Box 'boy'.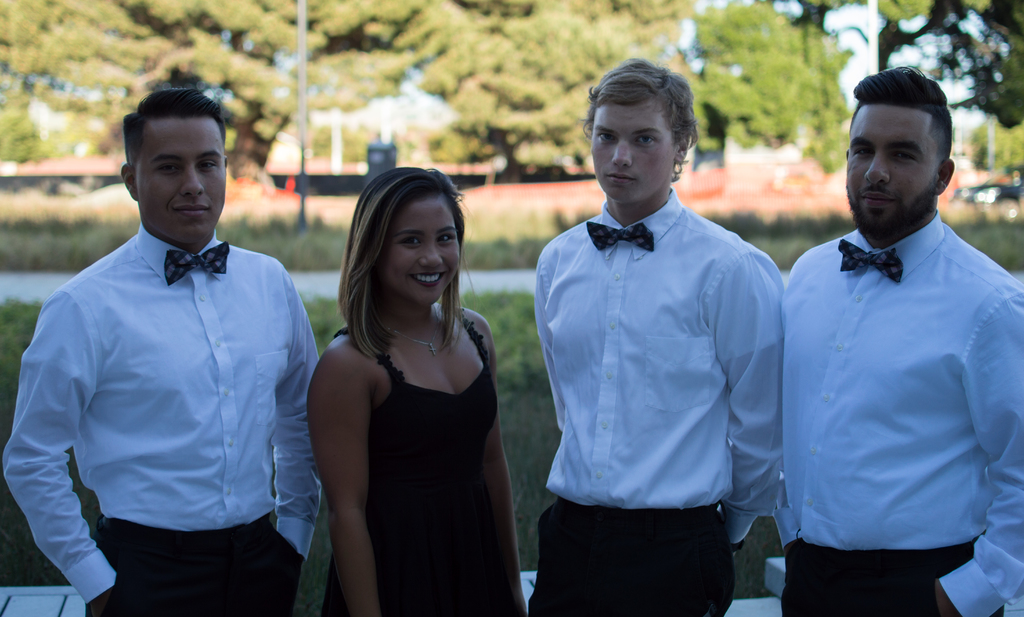
327:123:593:604.
